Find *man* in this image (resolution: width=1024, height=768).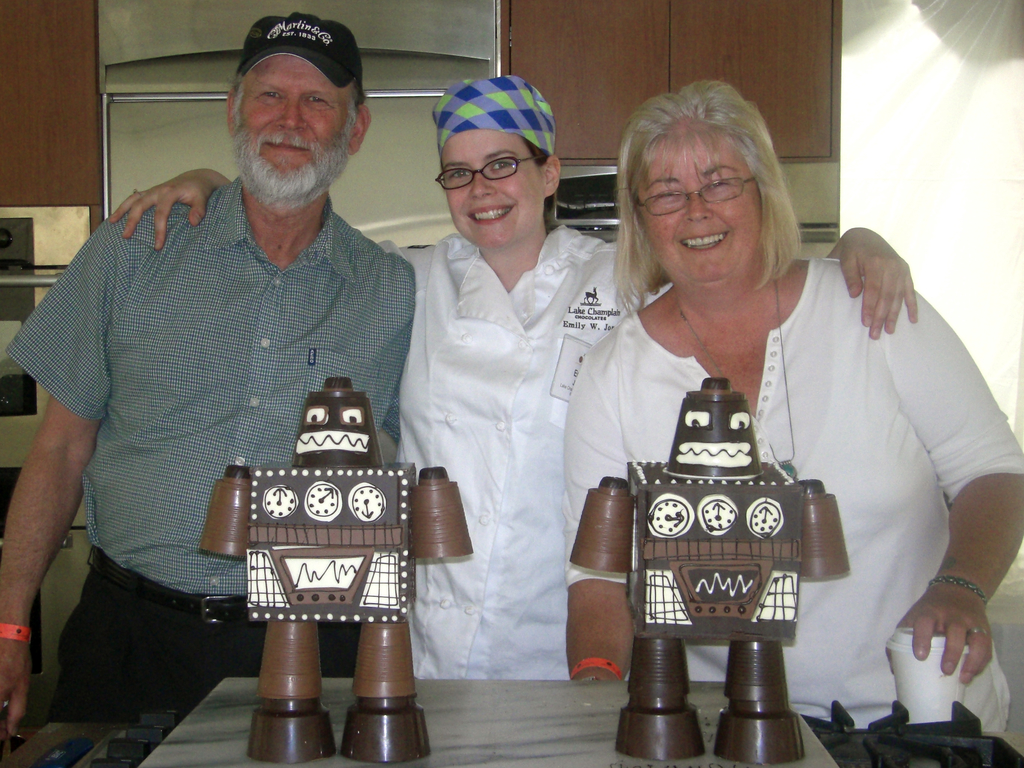
crop(34, 15, 447, 726).
